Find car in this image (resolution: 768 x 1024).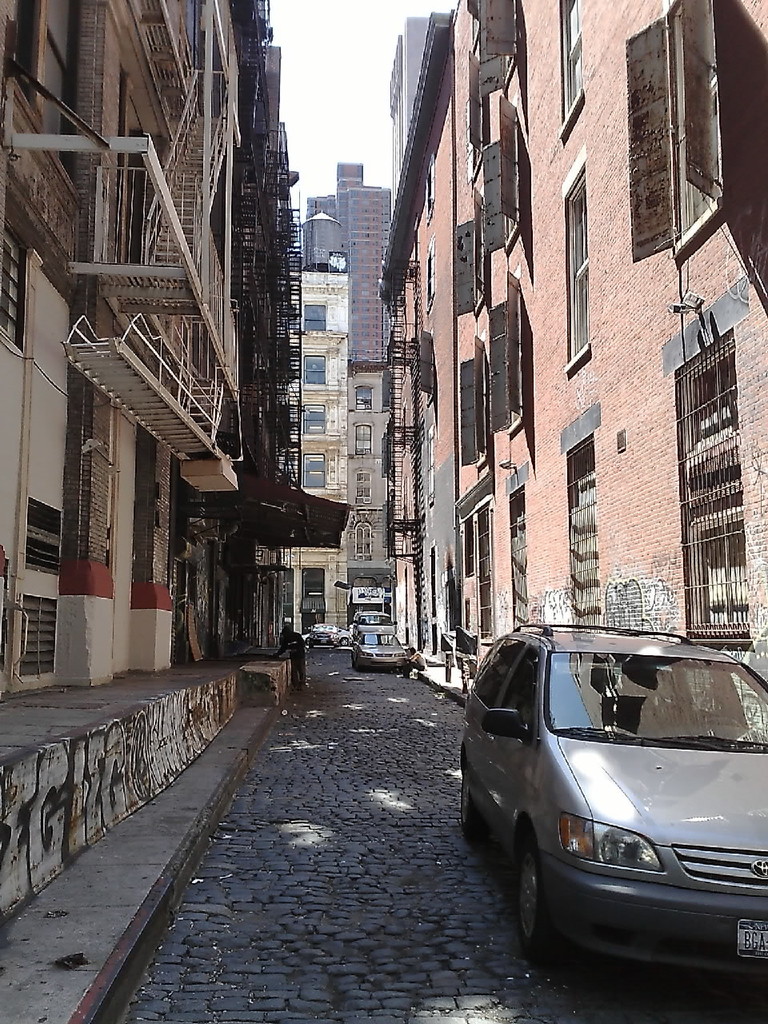
355,626,405,674.
